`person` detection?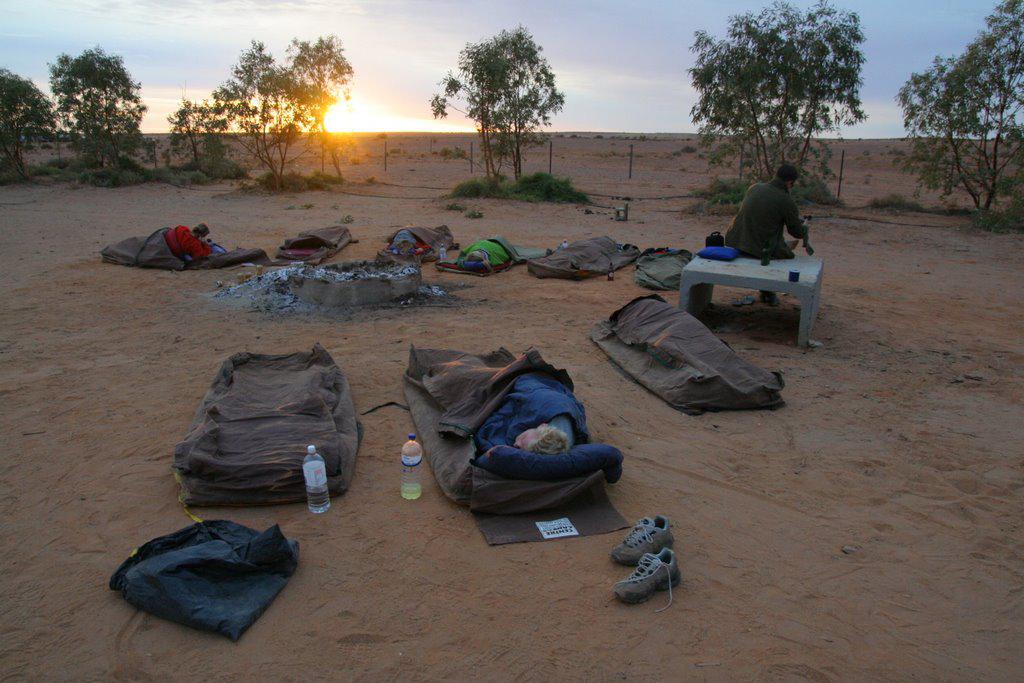
[465, 239, 504, 267]
